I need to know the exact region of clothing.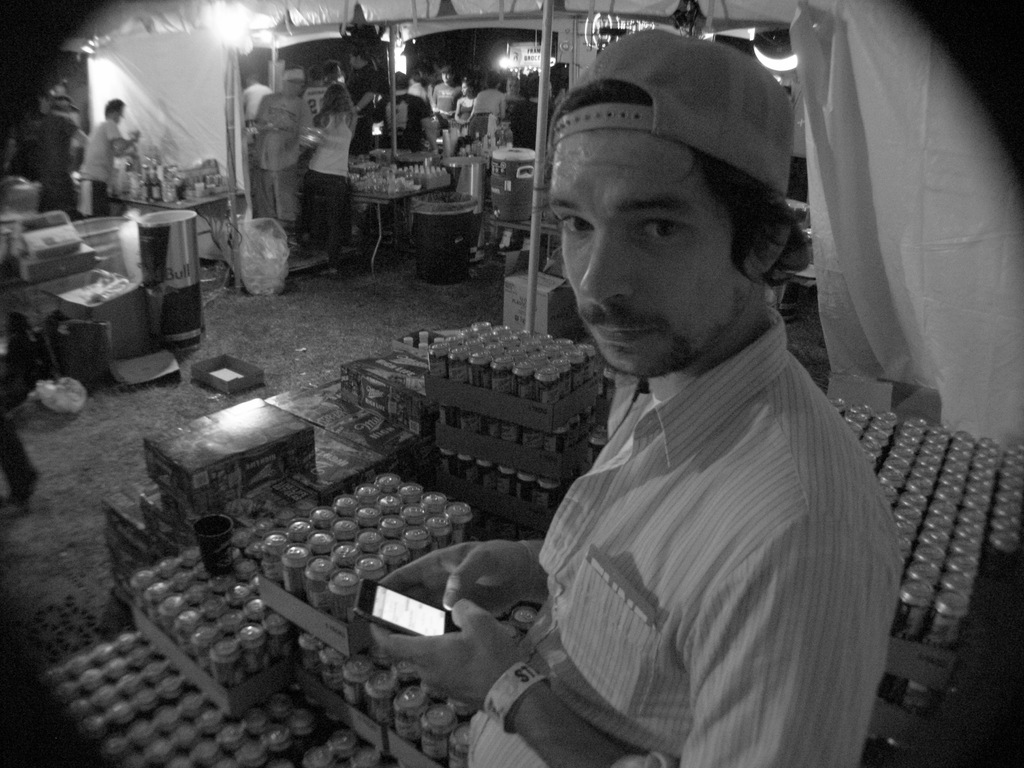
Region: {"left": 299, "top": 108, "right": 360, "bottom": 256}.
